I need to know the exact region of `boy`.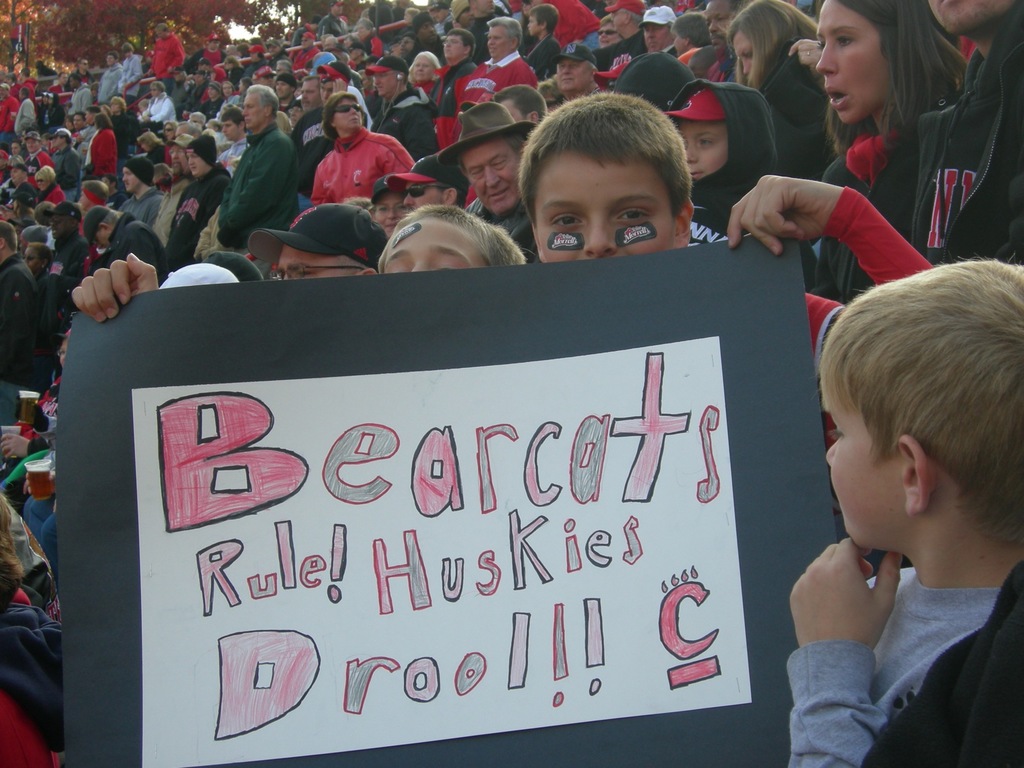
Region: [left=516, top=92, right=935, bottom=447].
